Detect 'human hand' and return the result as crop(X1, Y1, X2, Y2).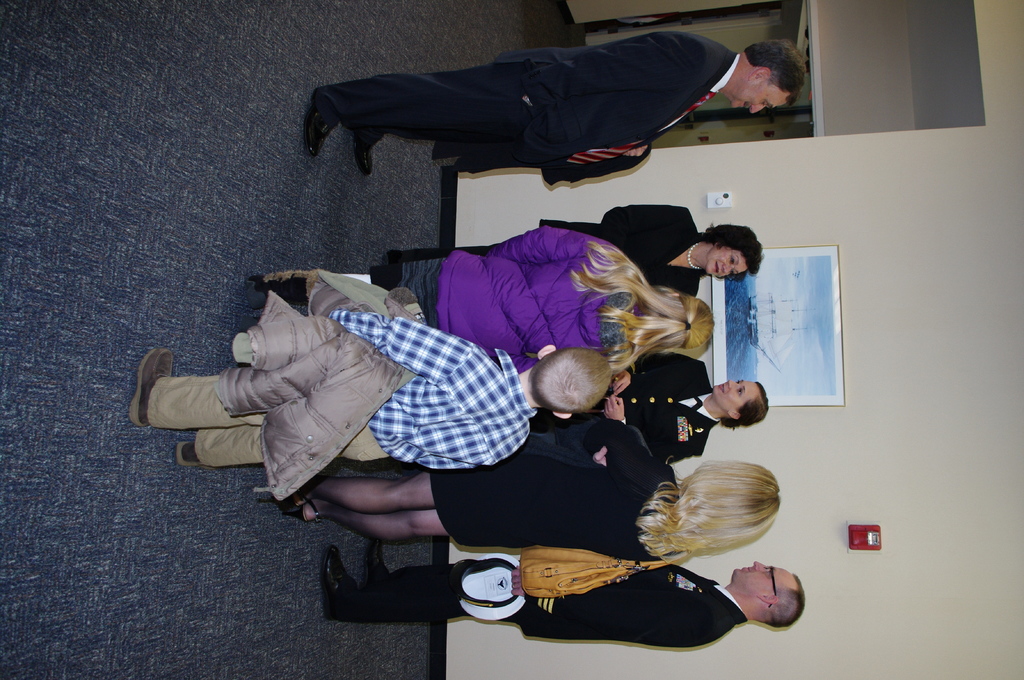
crop(604, 393, 627, 421).
